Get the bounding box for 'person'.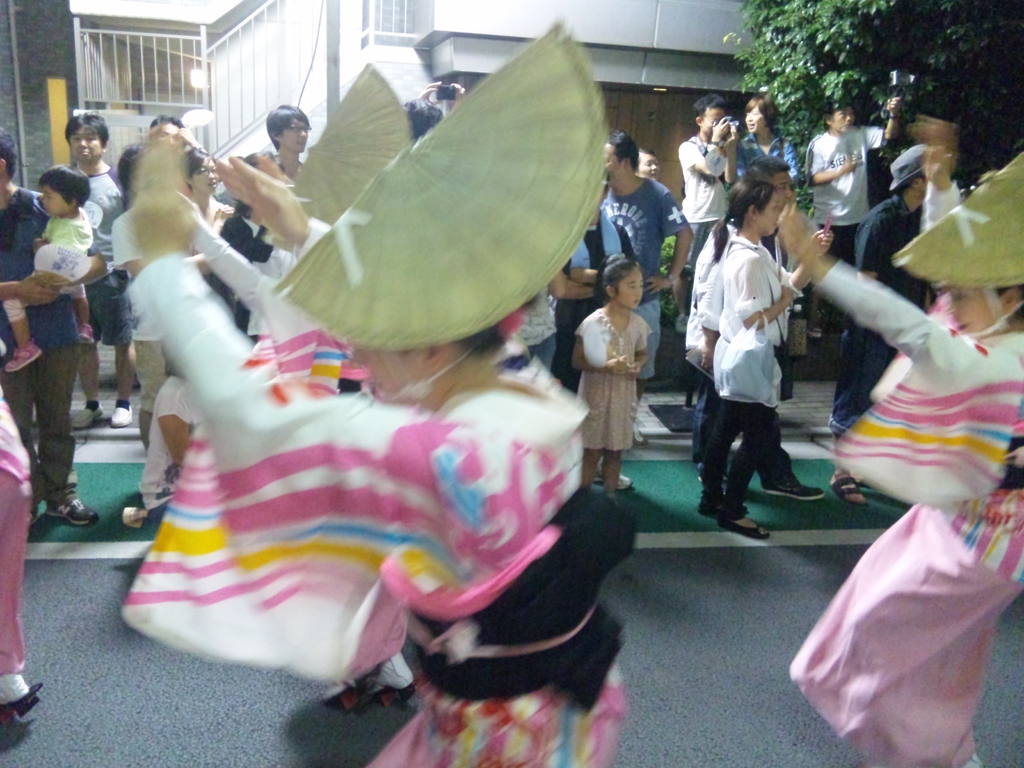
[x1=184, y1=147, x2=235, y2=255].
